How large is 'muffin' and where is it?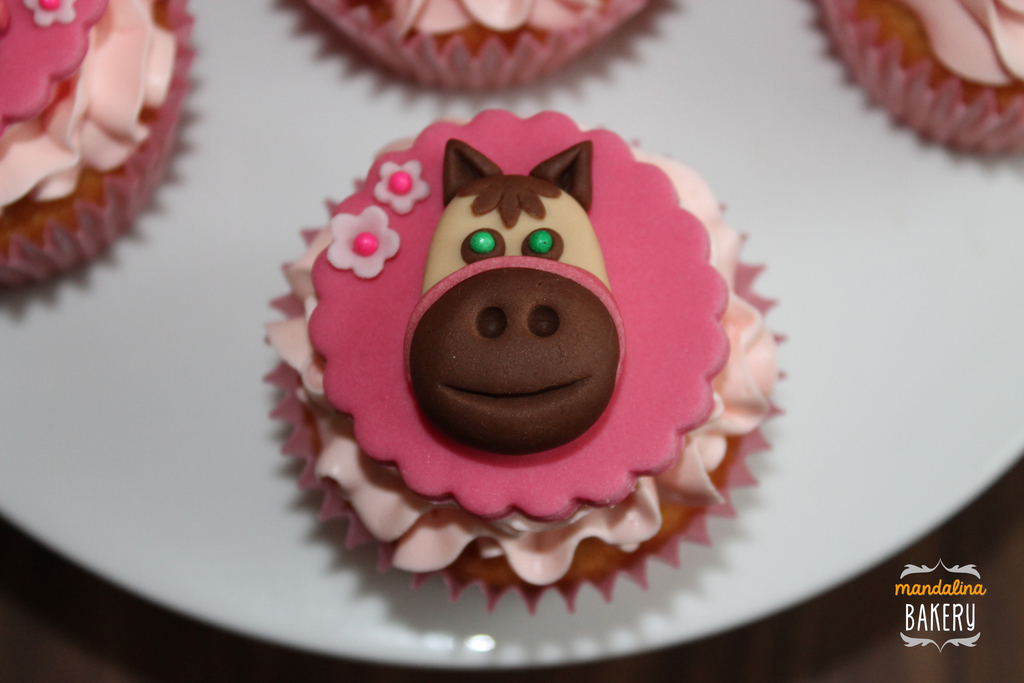
Bounding box: (254,110,786,620).
